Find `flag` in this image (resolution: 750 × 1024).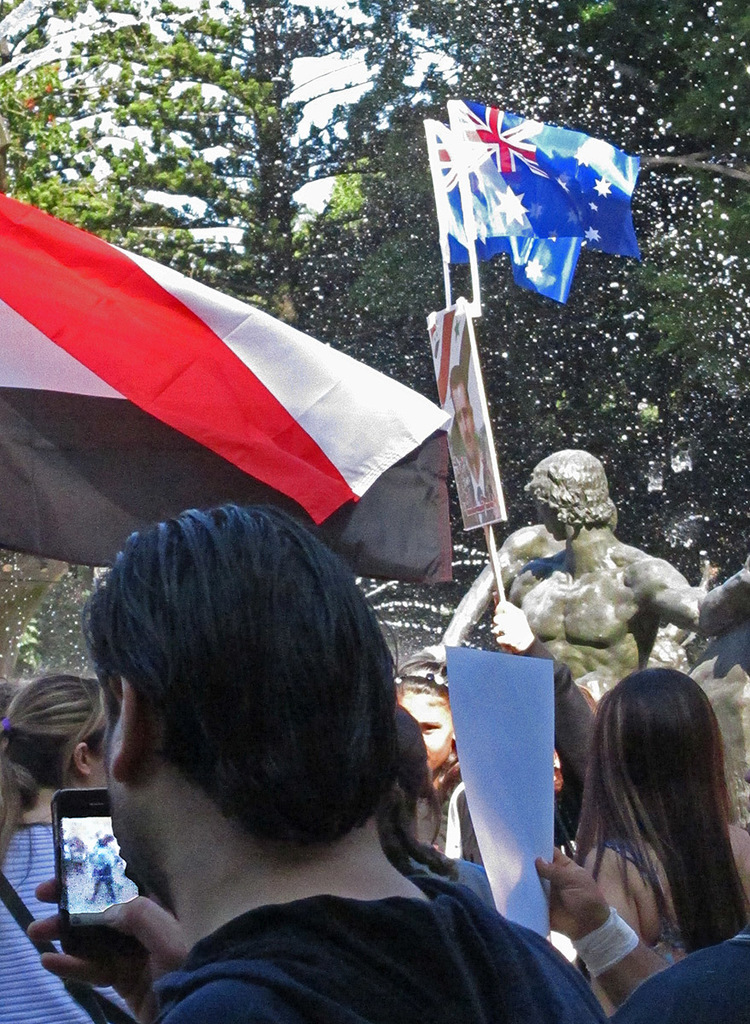
l=455, t=96, r=643, b=258.
